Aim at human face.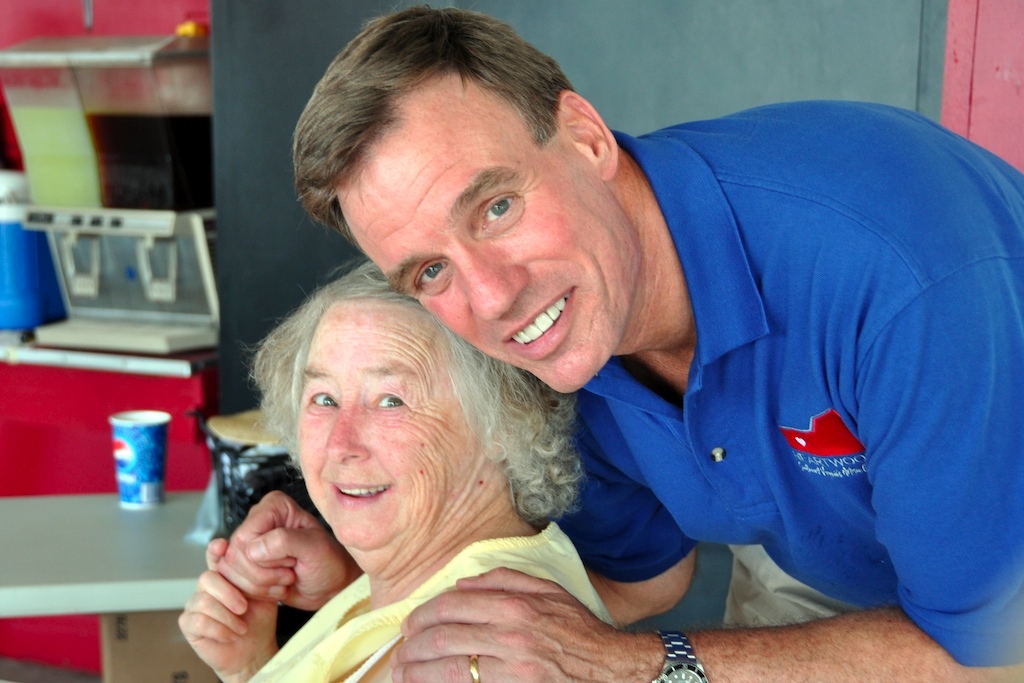
Aimed at 333, 70, 638, 398.
